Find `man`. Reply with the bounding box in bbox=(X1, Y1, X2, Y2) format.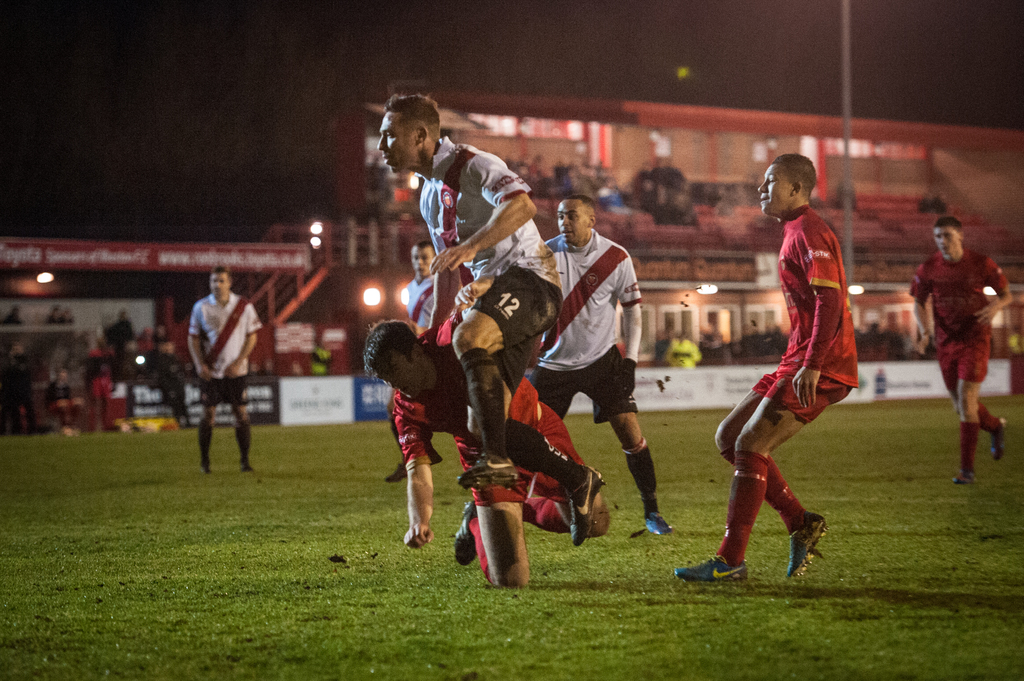
bbox=(909, 213, 1014, 485).
